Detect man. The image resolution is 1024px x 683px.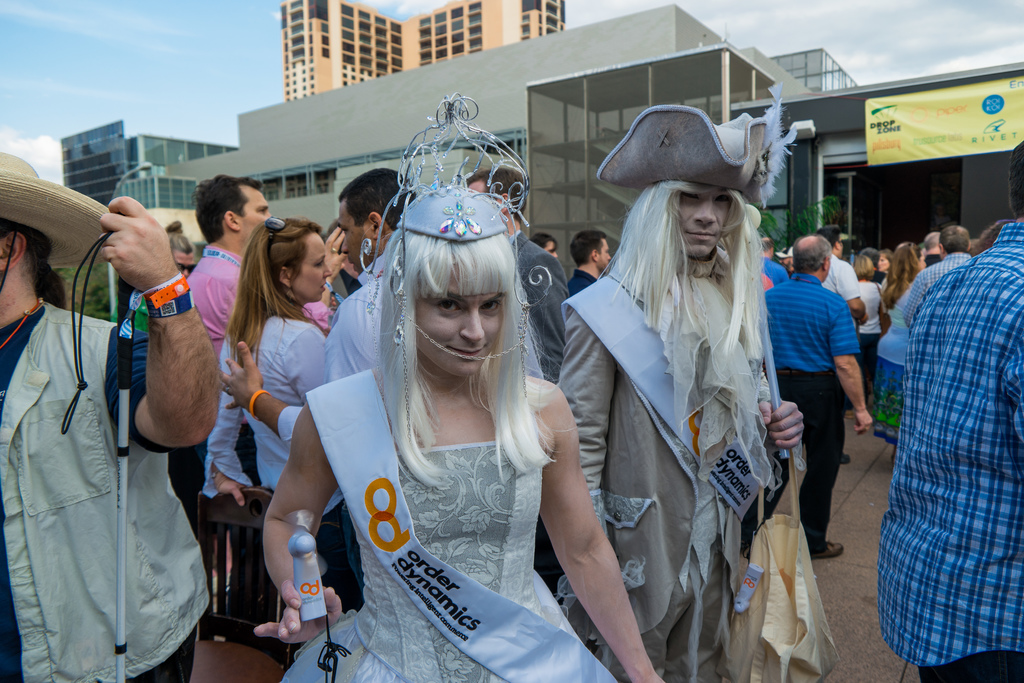
<box>465,163,568,602</box>.
